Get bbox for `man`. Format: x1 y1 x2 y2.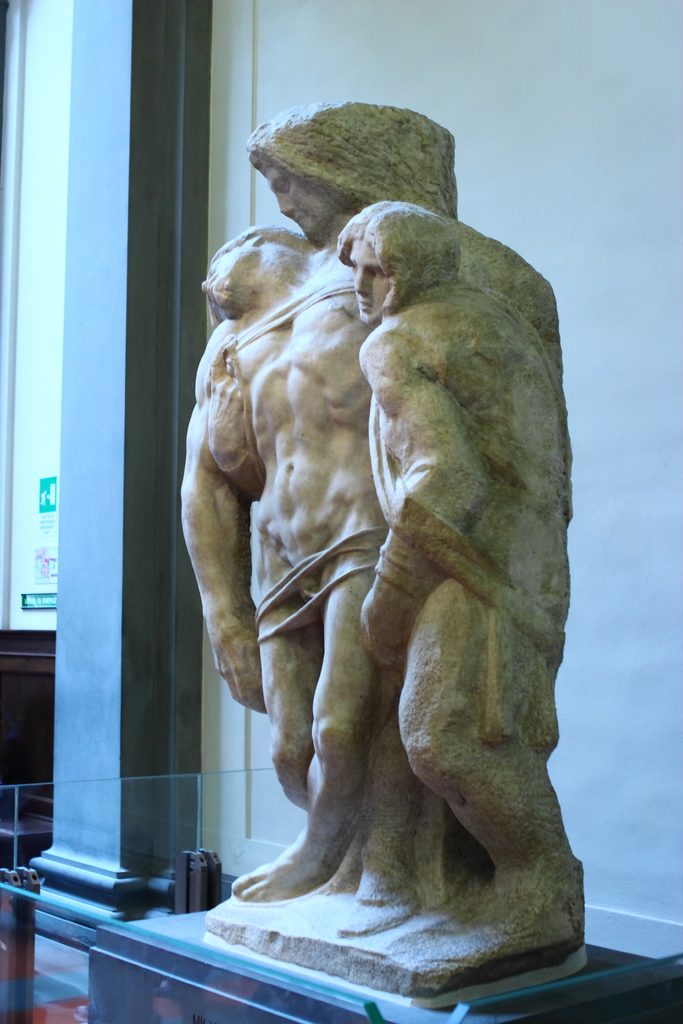
333 200 582 960.
